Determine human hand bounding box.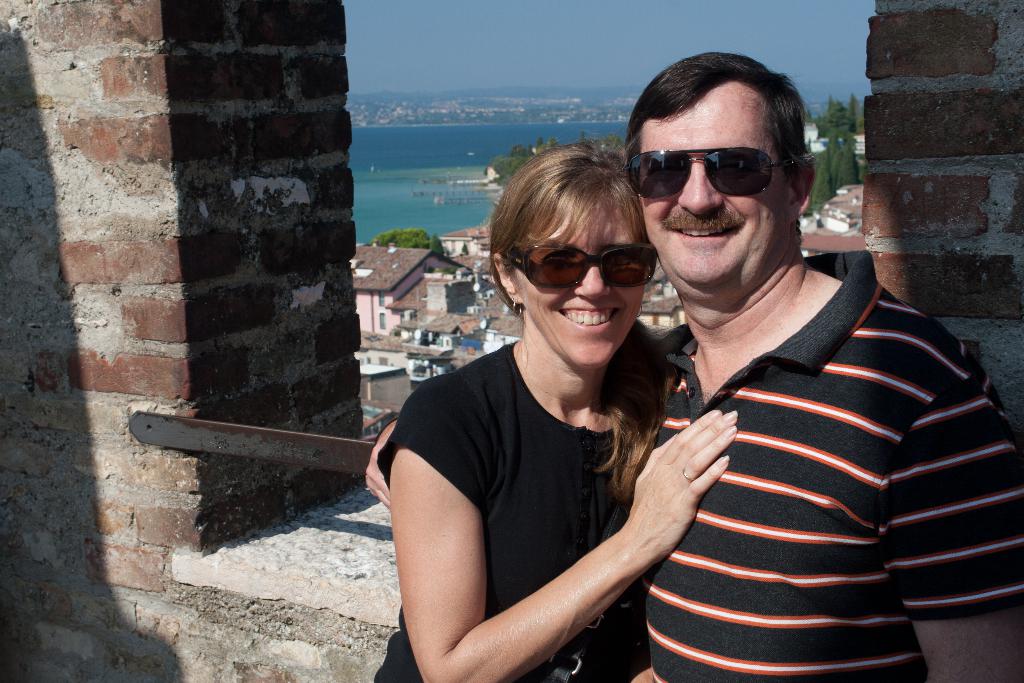
Determined: bbox(625, 417, 753, 590).
